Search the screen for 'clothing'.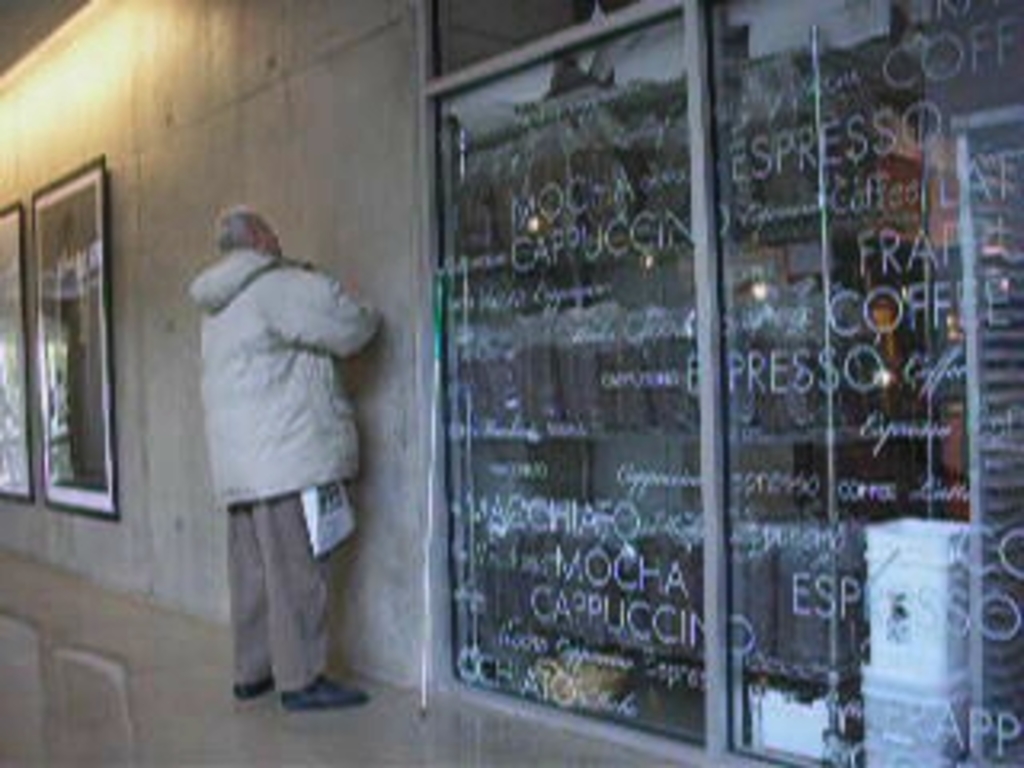
Found at rect(179, 214, 368, 688).
